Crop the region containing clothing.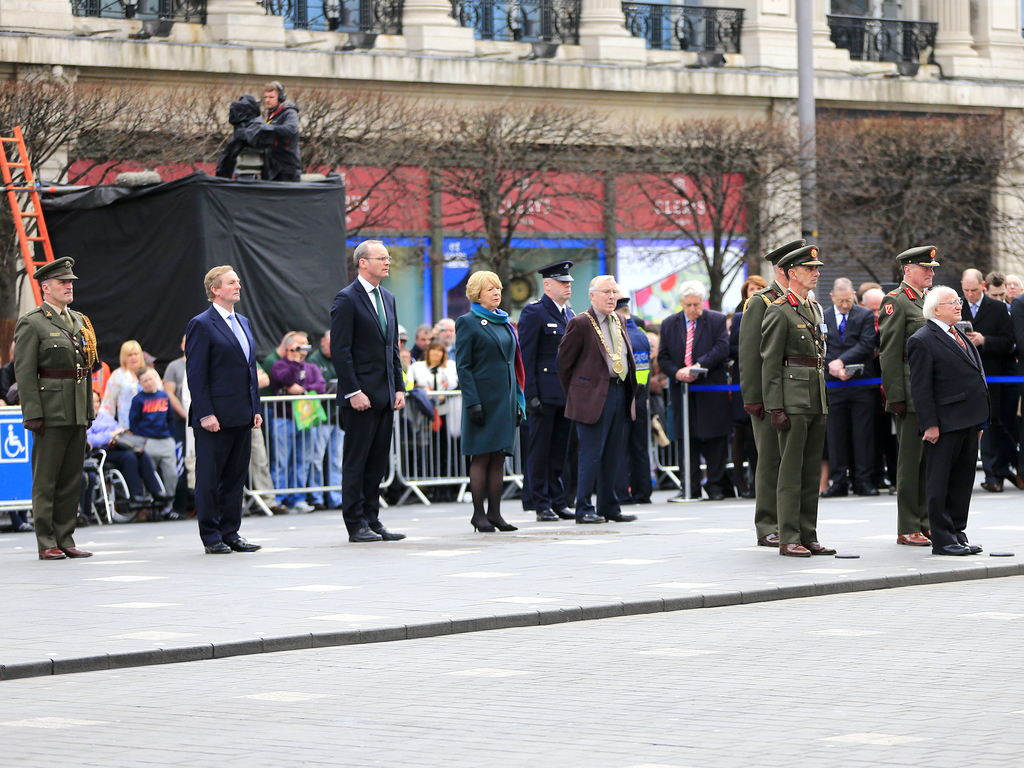
Crop region: BBox(129, 385, 182, 502).
